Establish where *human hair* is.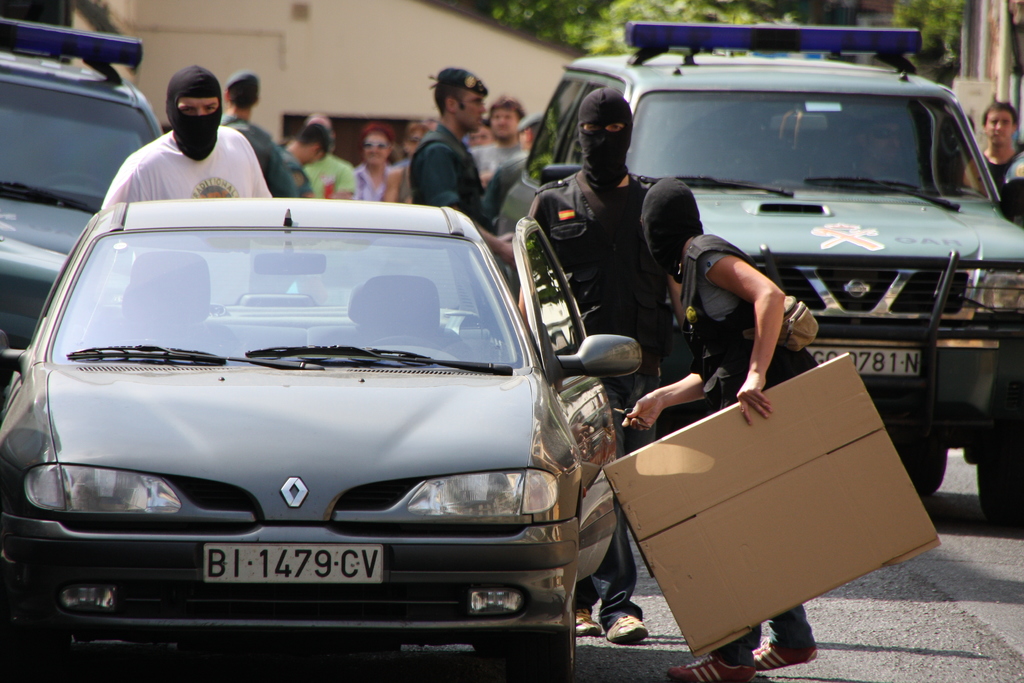
Established at 434:72:464:113.
